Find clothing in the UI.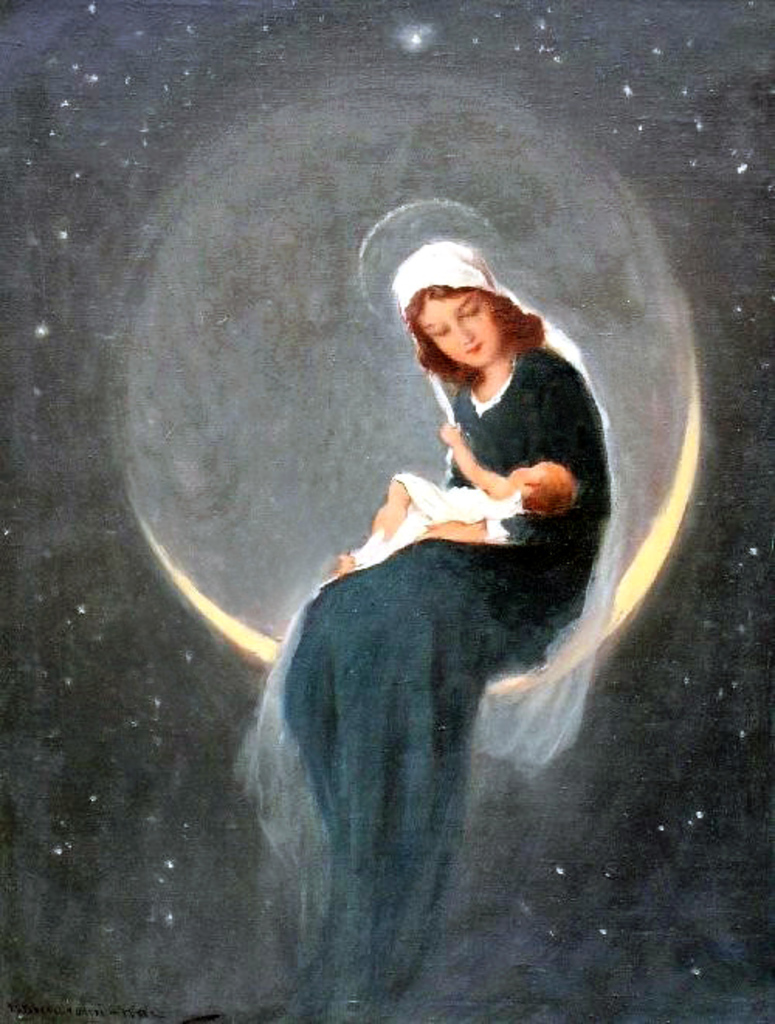
UI element at locate(242, 240, 600, 1022).
